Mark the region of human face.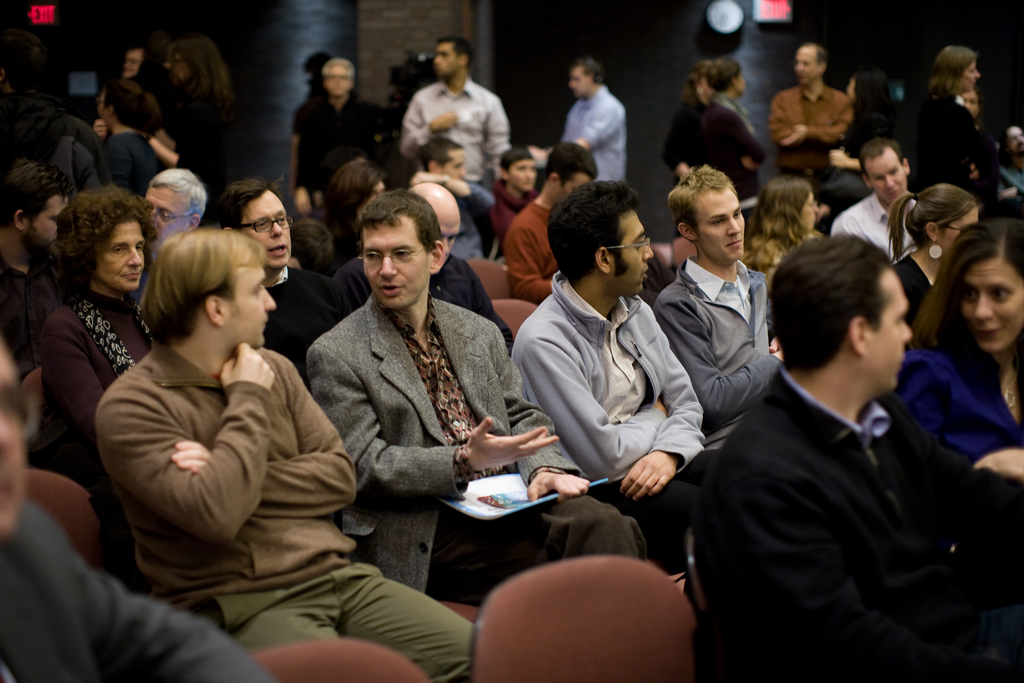
Region: x1=610, y1=208, x2=655, y2=296.
